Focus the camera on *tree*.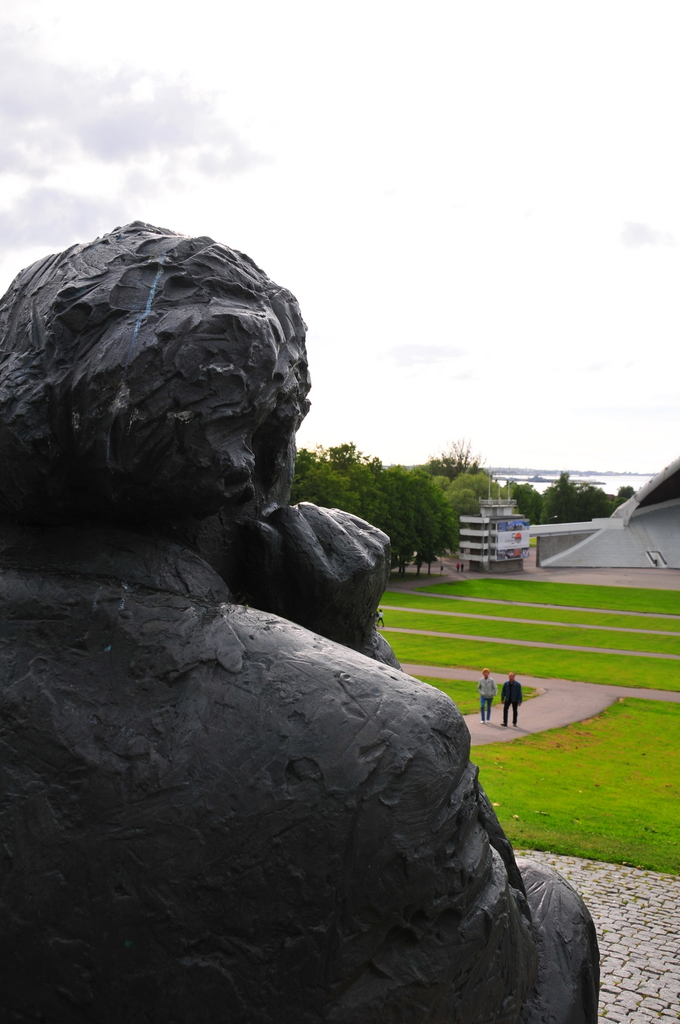
Focus region: pyautogui.locateOnScreen(429, 457, 510, 504).
